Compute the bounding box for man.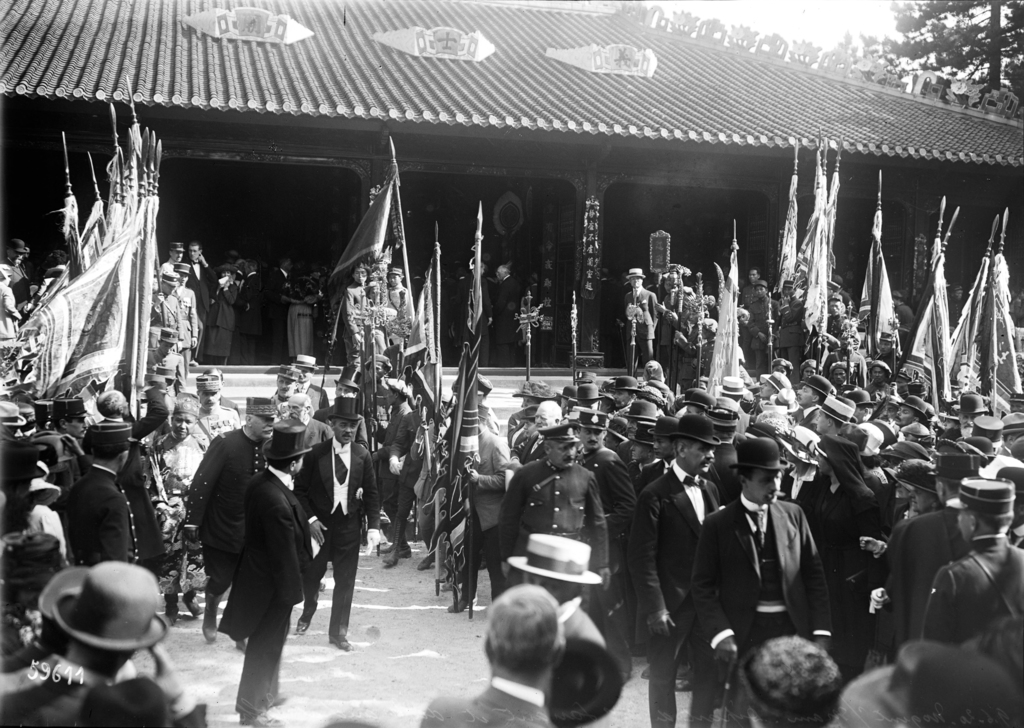
[156, 388, 211, 624].
